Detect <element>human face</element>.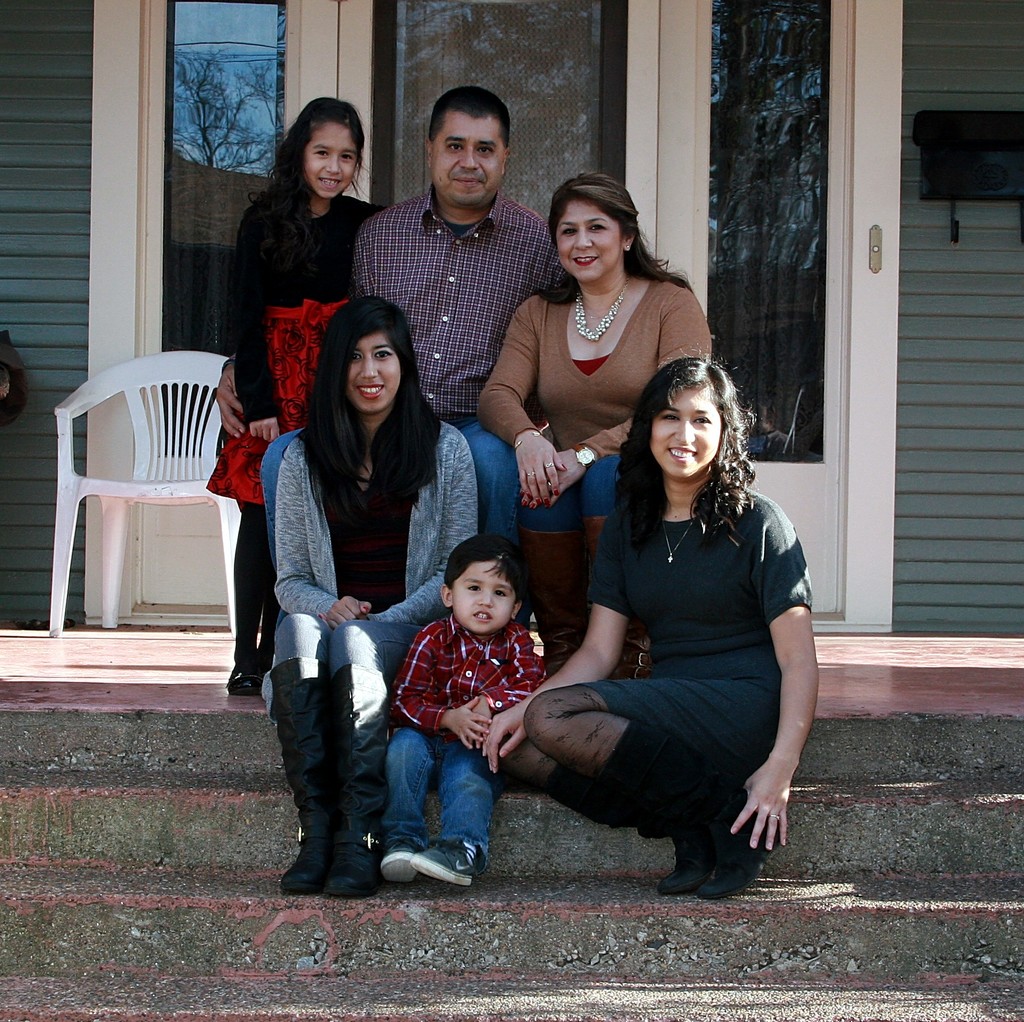
Detected at crop(555, 200, 623, 283).
